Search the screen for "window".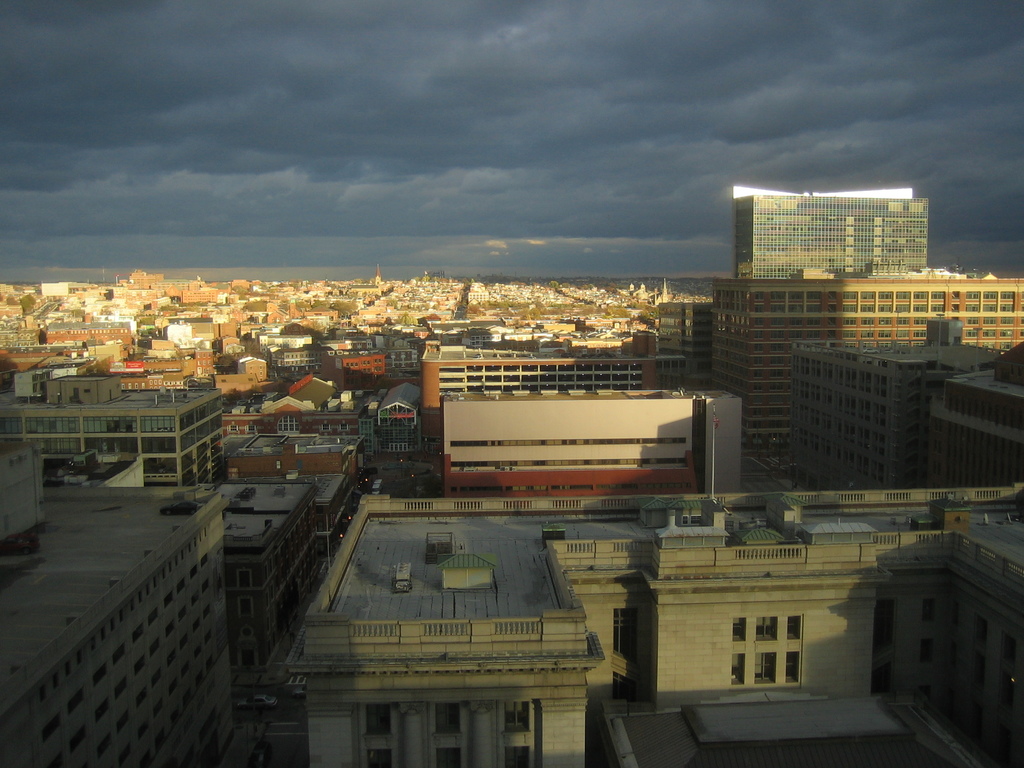
Found at x1=728 y1=609 x2=827 y2=698.
